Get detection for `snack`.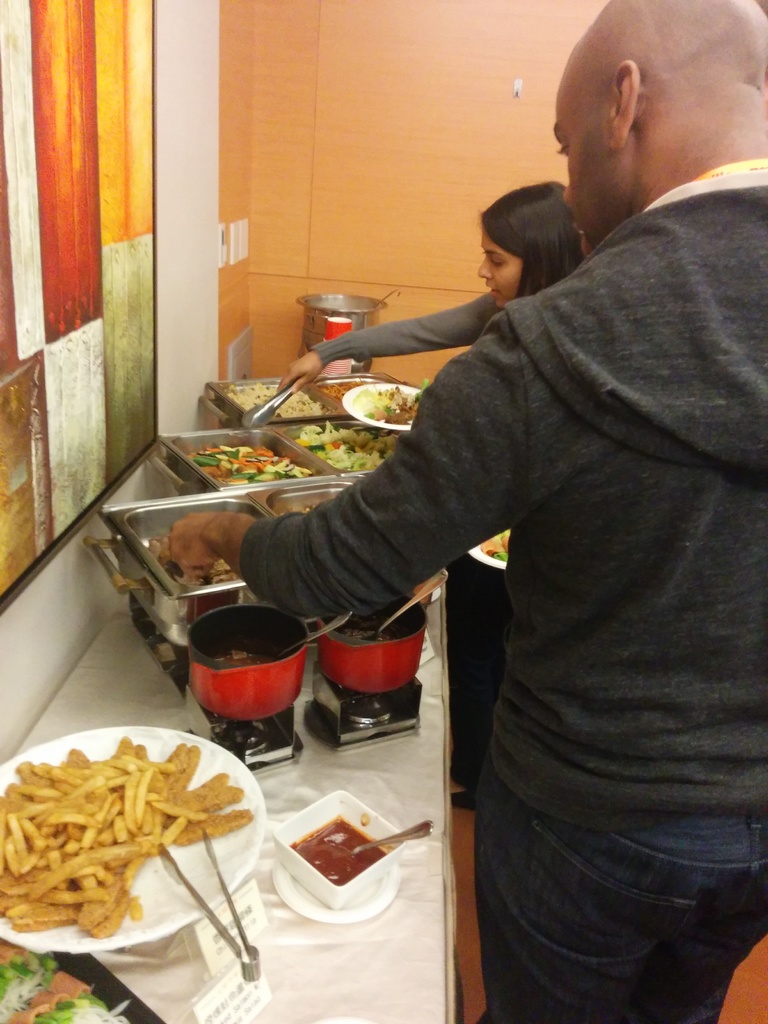
Detection: <box>476,532,511,569</box>.
